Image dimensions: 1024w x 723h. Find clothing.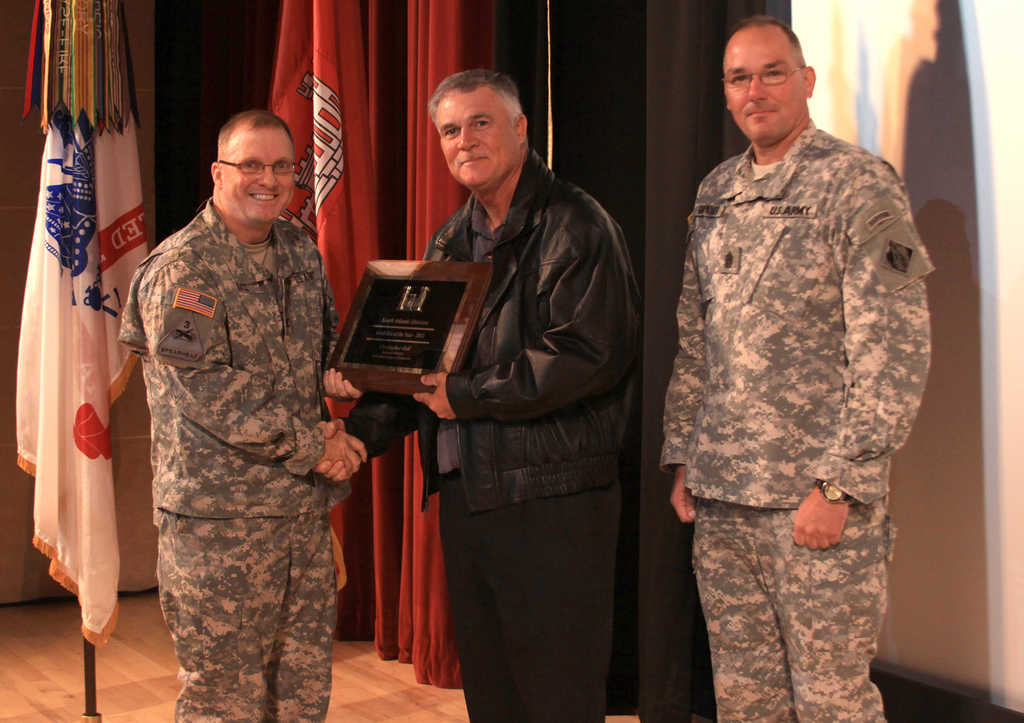
{"x1": 114, "y1": 214, "x2": 340, "y2": 722}.
